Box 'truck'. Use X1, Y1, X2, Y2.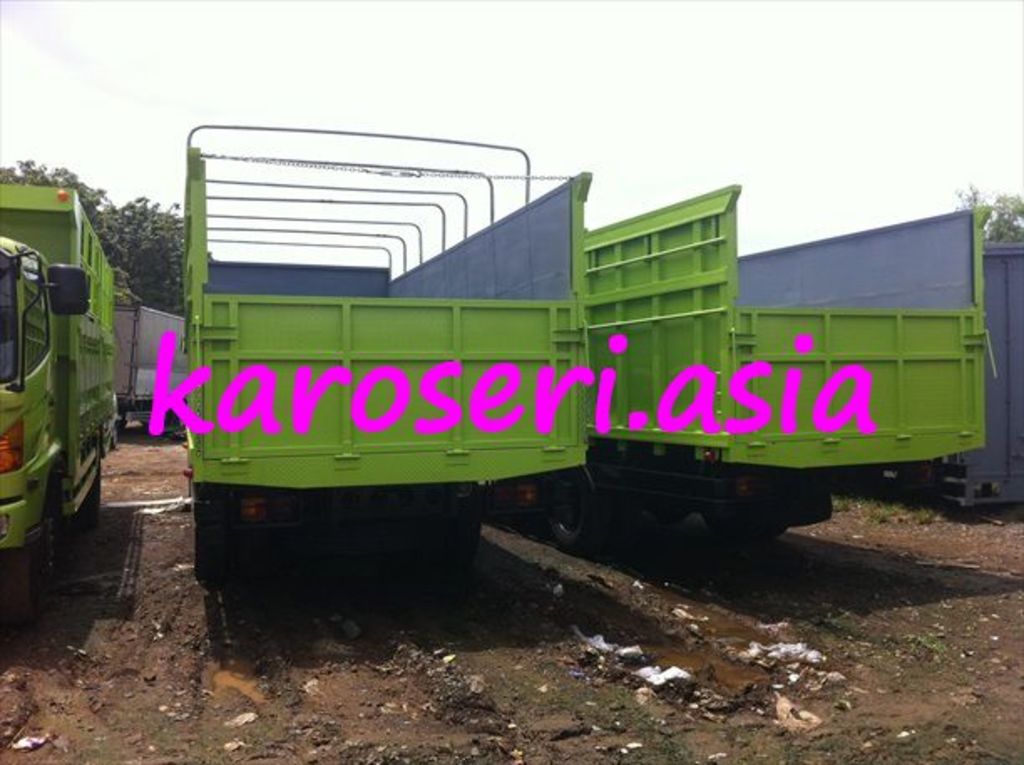
177, 142, 594, 593.
